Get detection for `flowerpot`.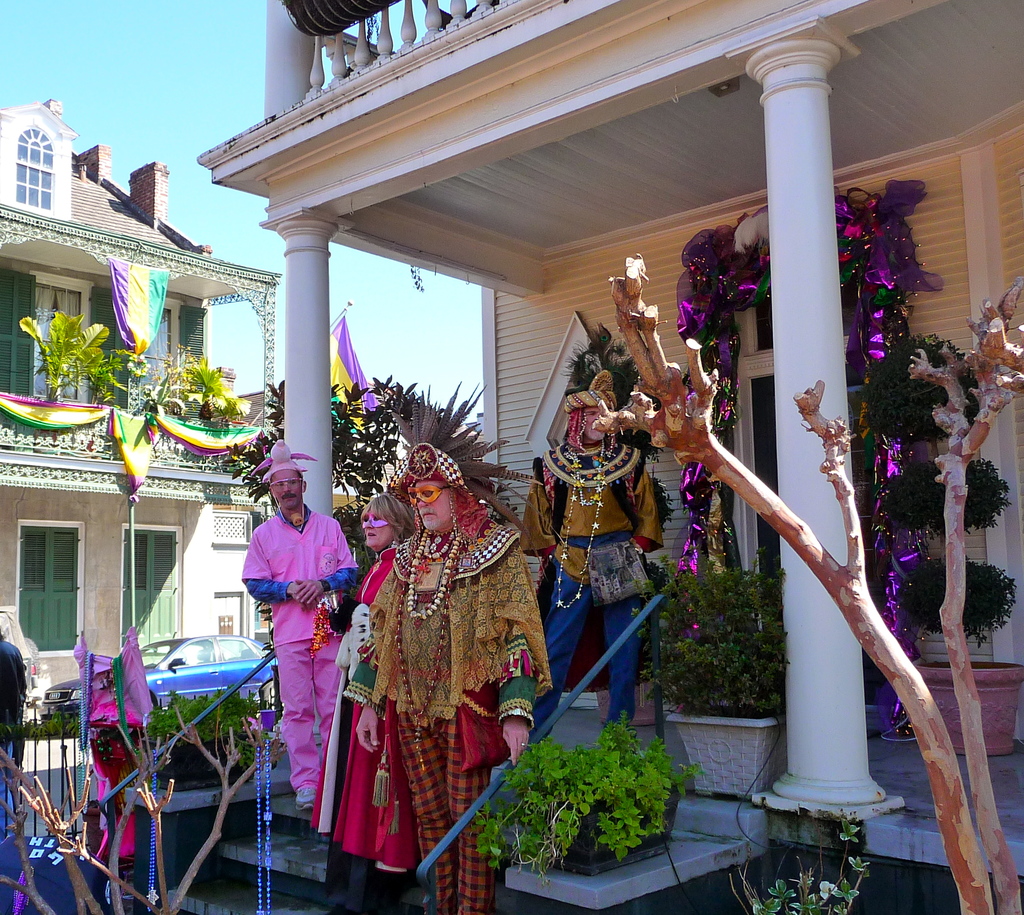
Detection: bbox(664, 711, 785, 805).
